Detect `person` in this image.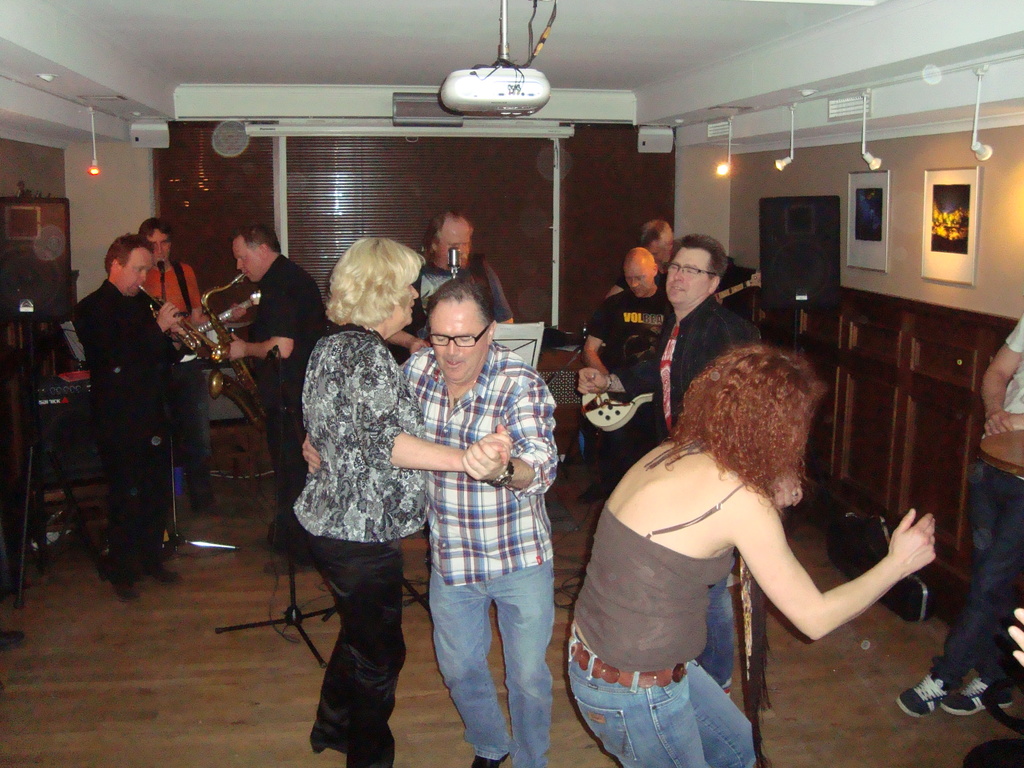
Detection: bbox=[586, 345, 943, 747].
